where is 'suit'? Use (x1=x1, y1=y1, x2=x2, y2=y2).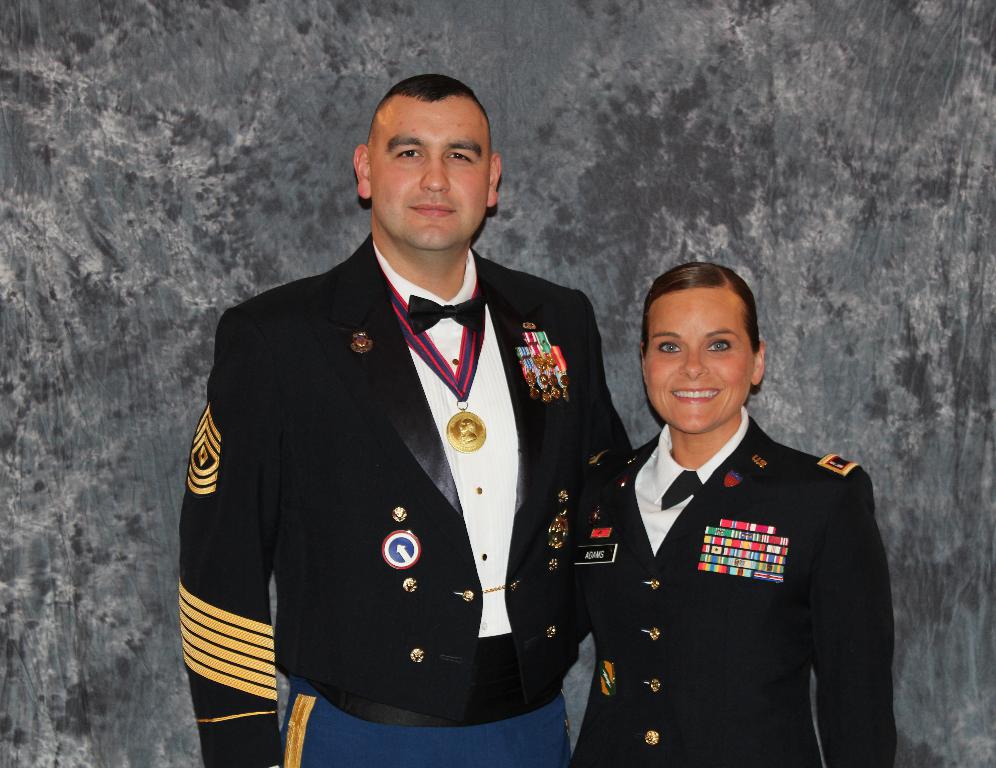
(x1=171, y1=232, x2=634, y2=767).
